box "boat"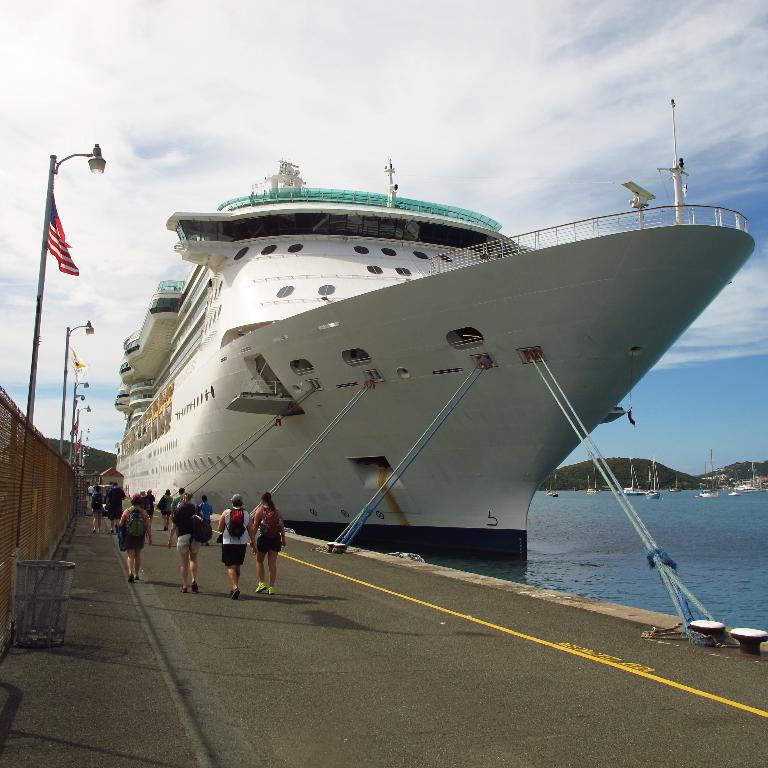
detection(76, 122, 759, 581)
